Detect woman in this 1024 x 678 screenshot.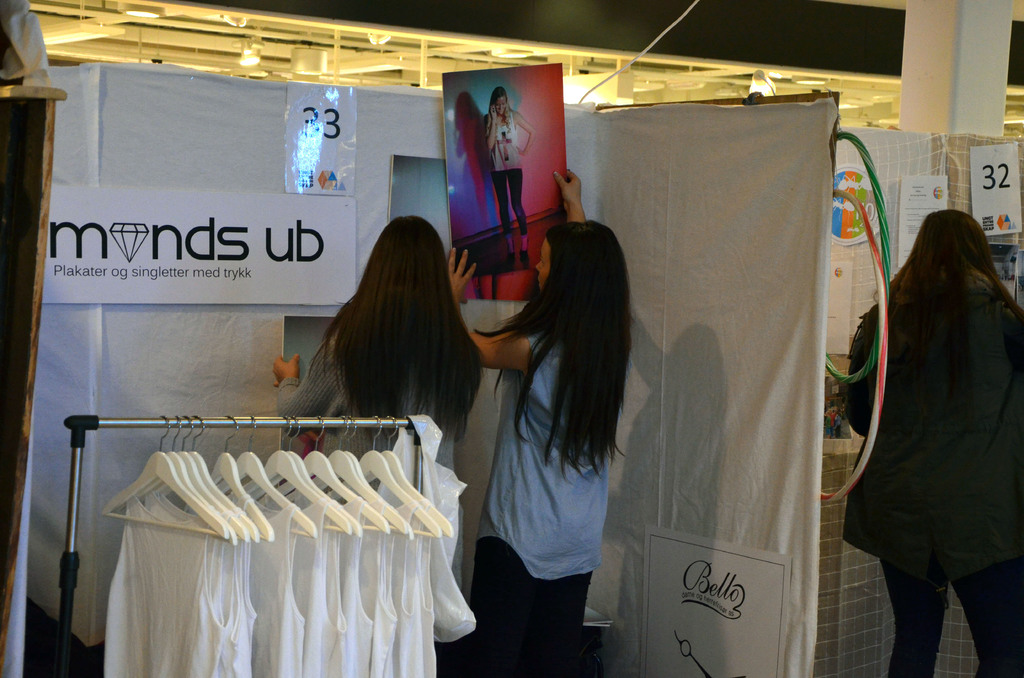
Detection: box(271, 214, 480, 586).
